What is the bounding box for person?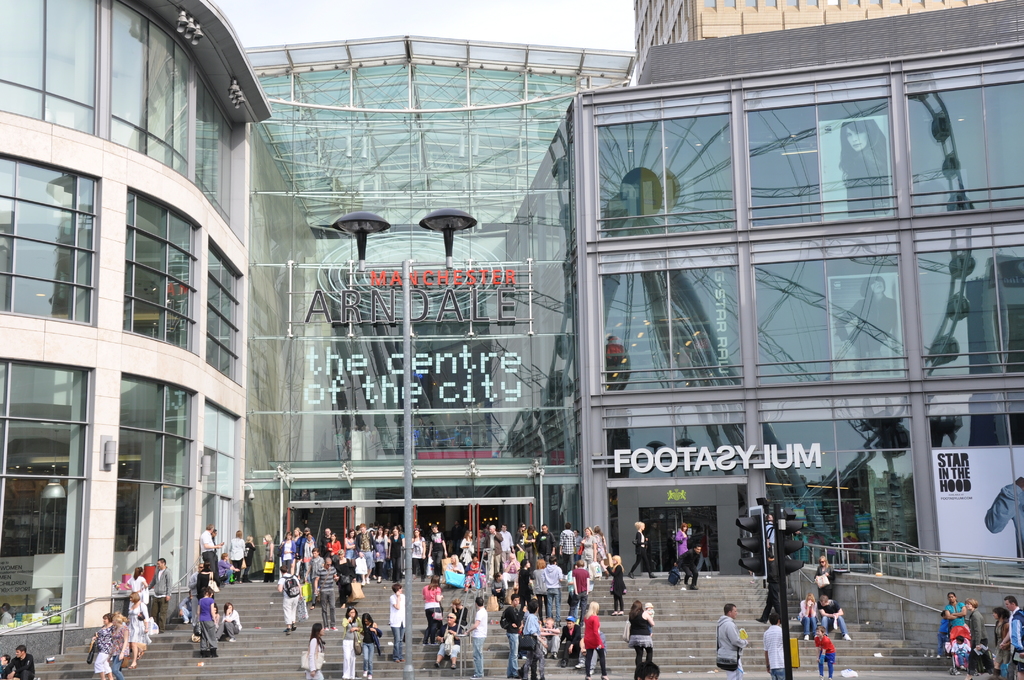
l=714, t=613, r=744, b=679.
